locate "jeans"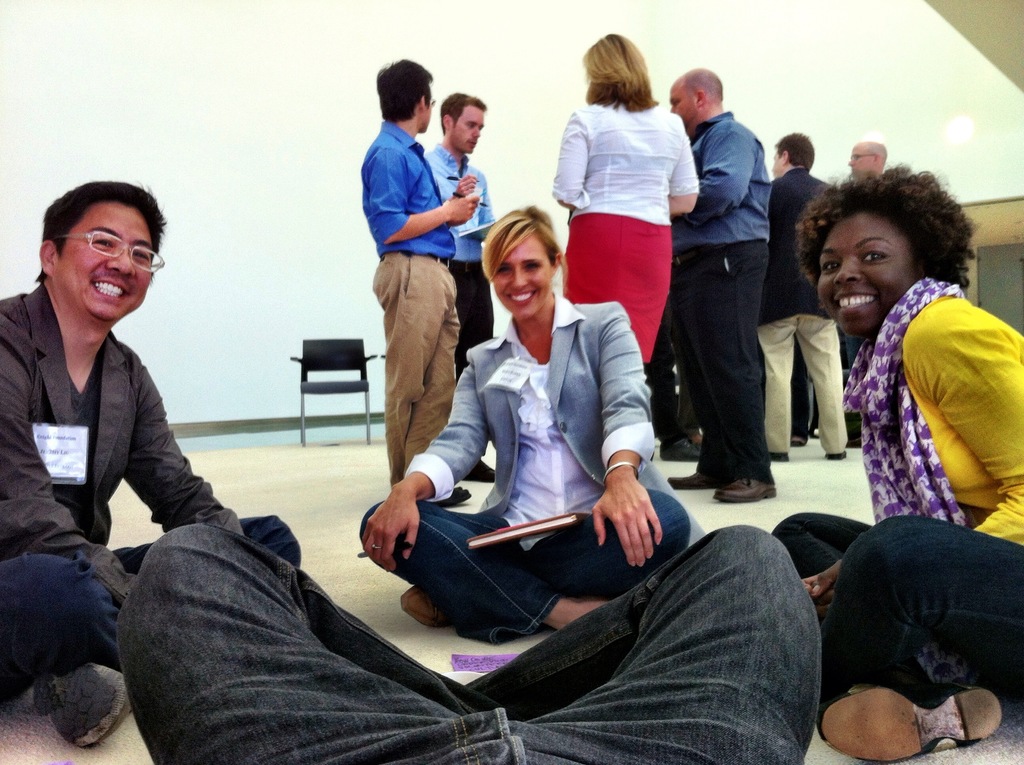
376, 252, 459, 487
